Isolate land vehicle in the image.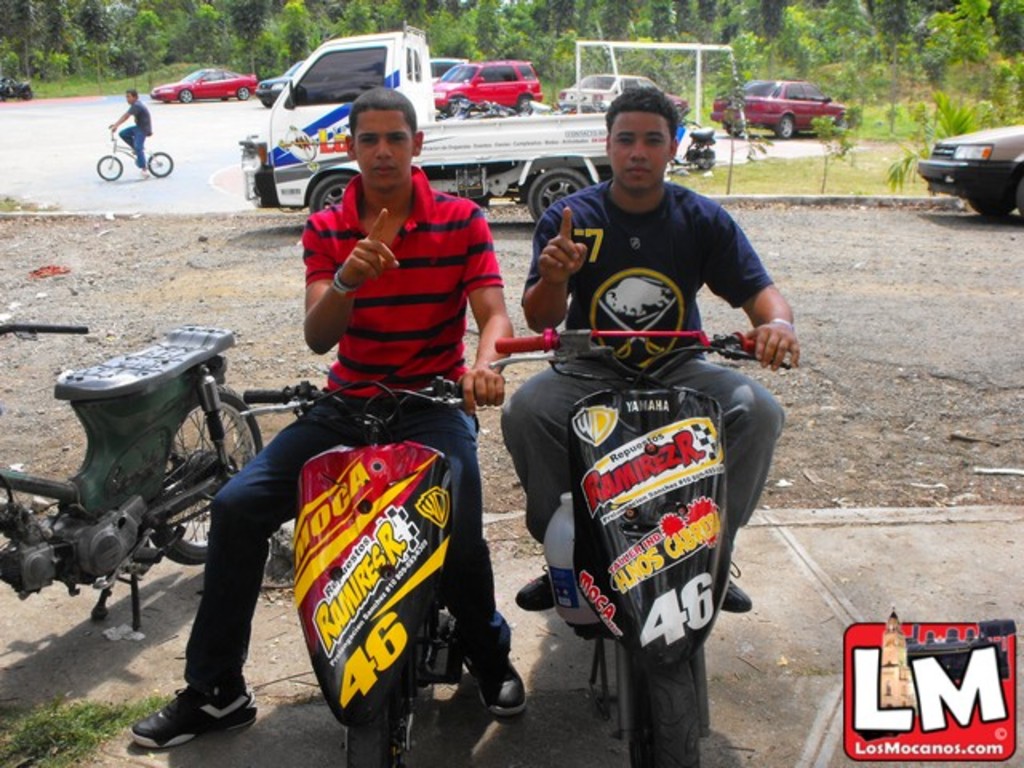
Isolated region: <region>546, 80, 694, 112</region>.
